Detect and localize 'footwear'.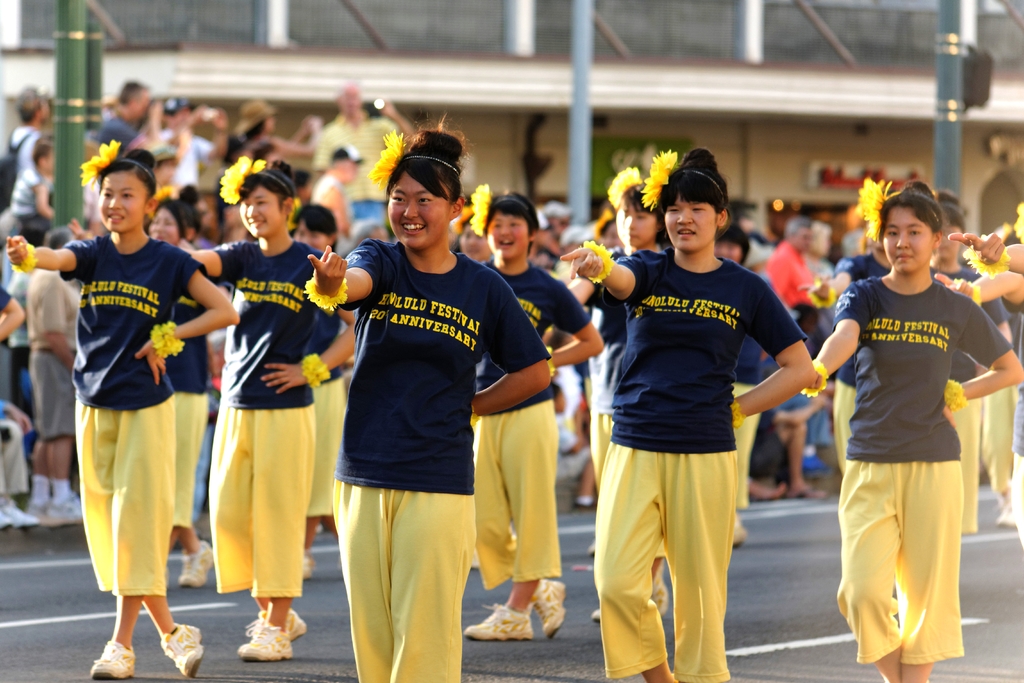
Localized at [left=257, top=605, right=305, bottom=636].
